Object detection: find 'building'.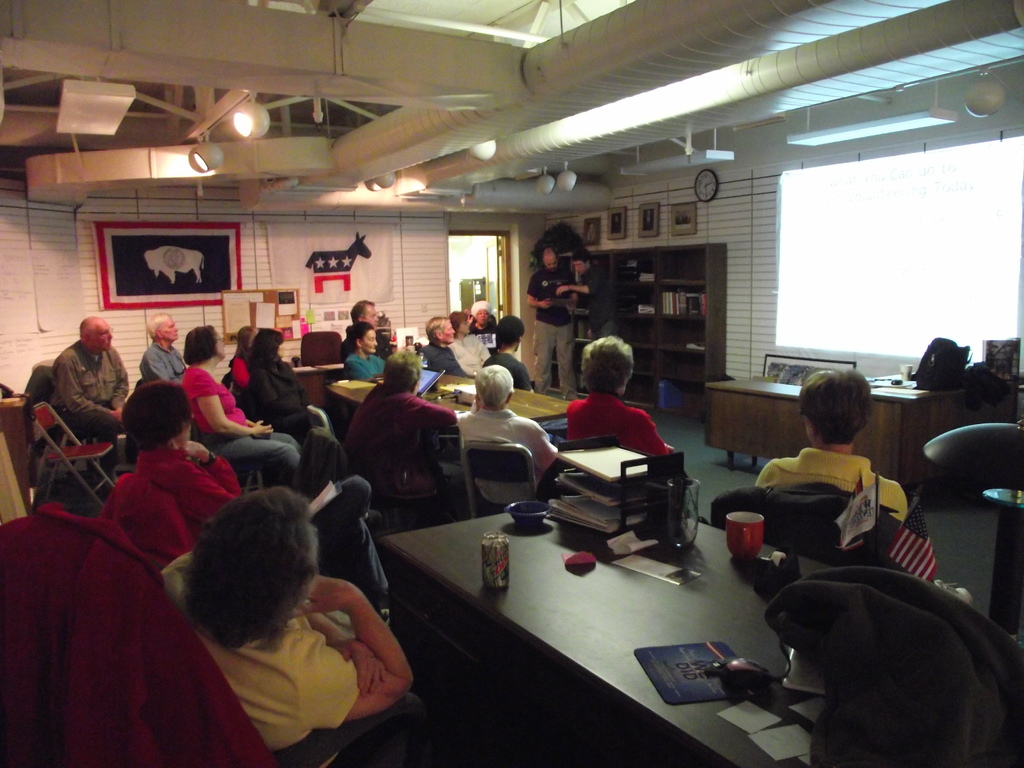
(0, 0, 1023, 767).
